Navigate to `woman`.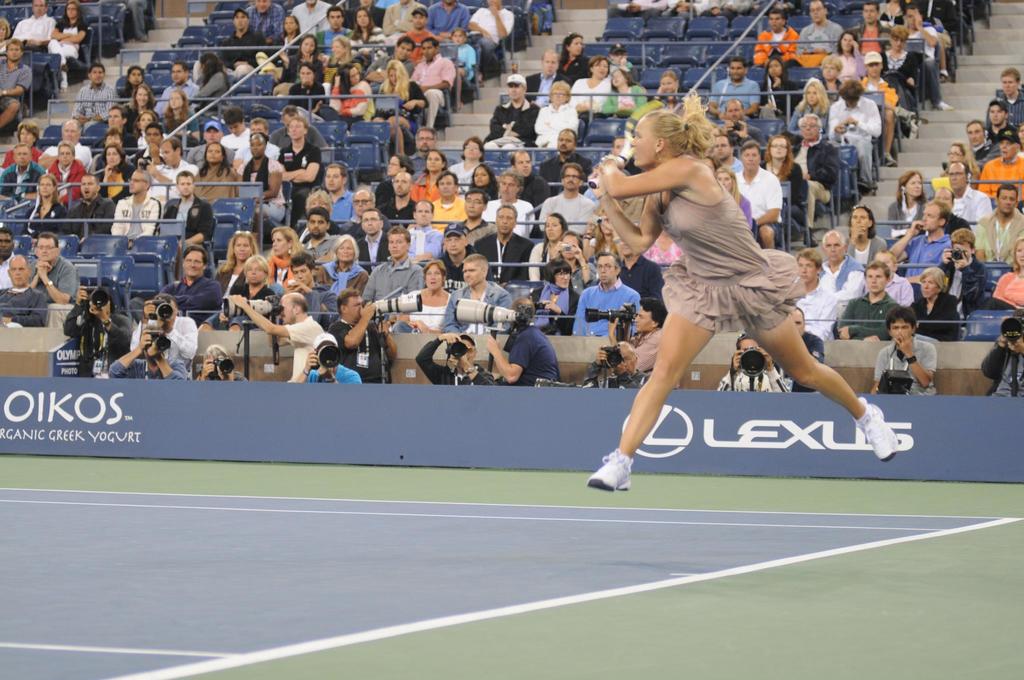
Navigation target: detection(876, 0, 908, 29).
